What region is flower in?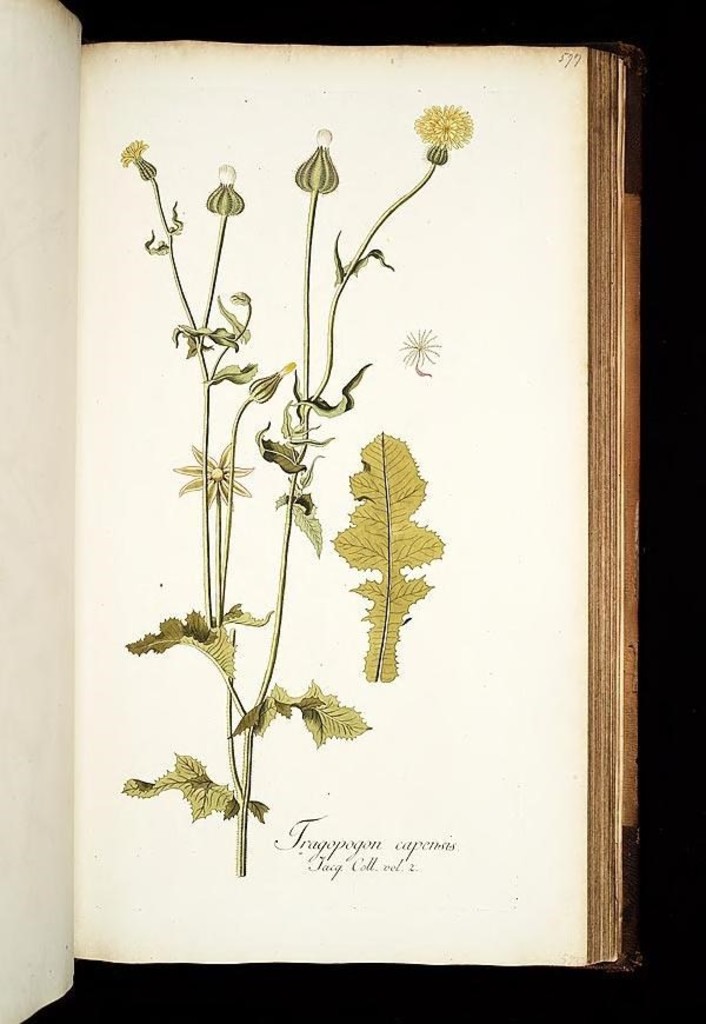
bbox=[124, 140, 156, 191].
